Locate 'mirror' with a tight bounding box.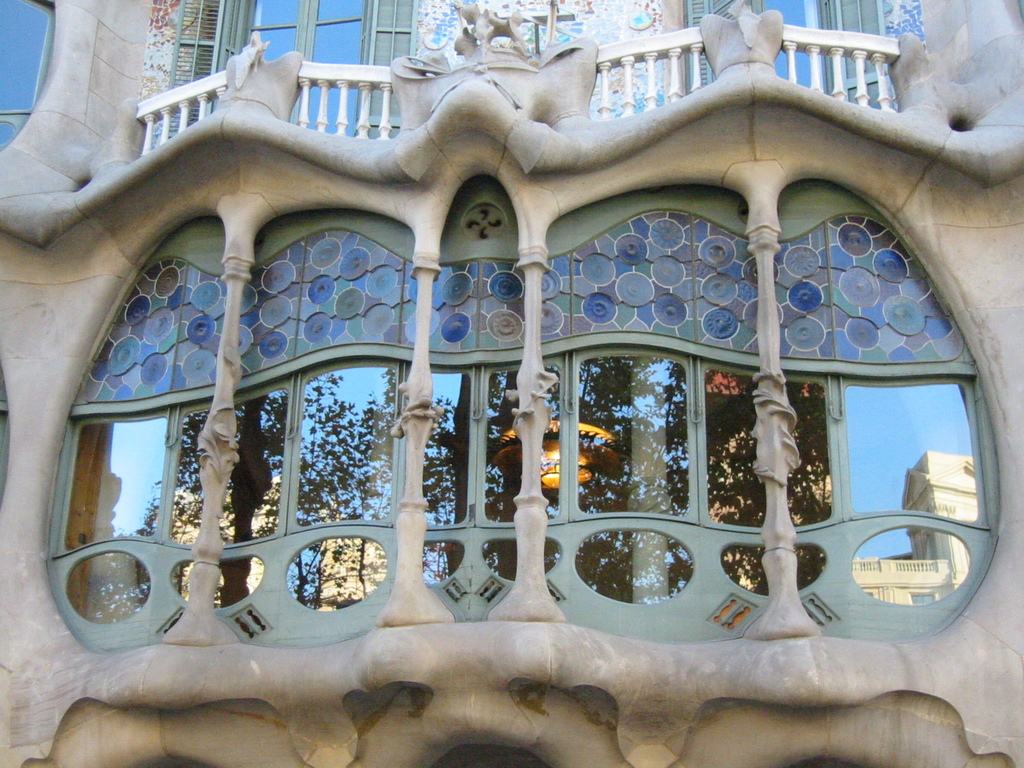
<box>828,216,962,363</box>.
